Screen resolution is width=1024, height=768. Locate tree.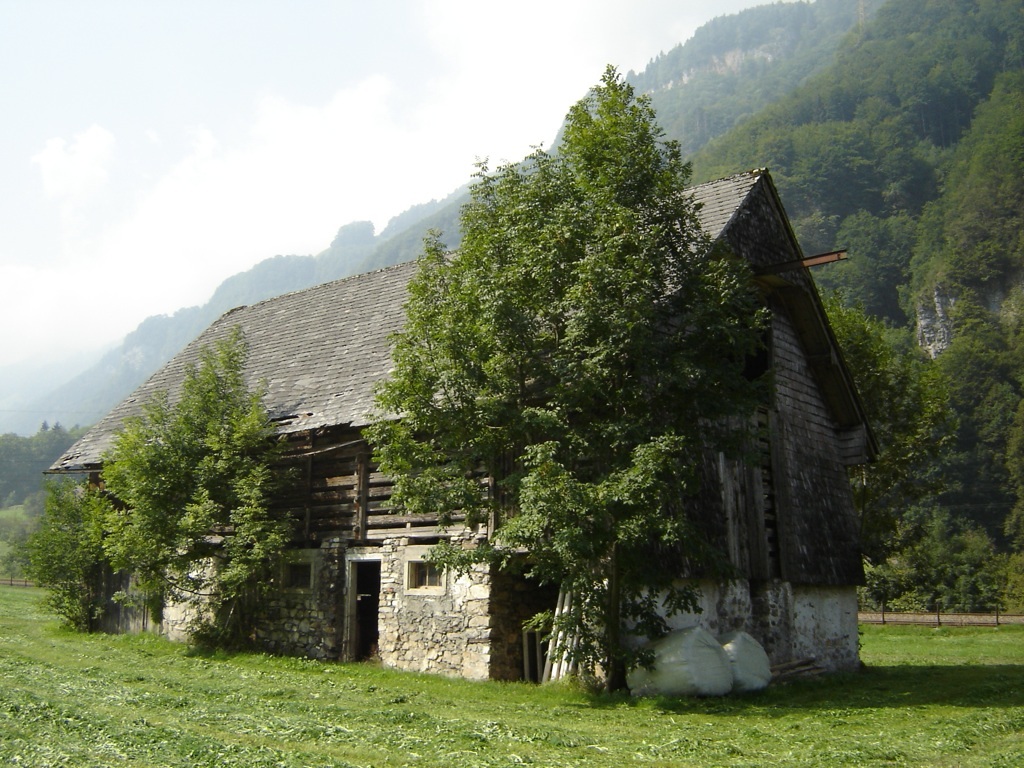
bbox=[8, 334, 339, 673].
